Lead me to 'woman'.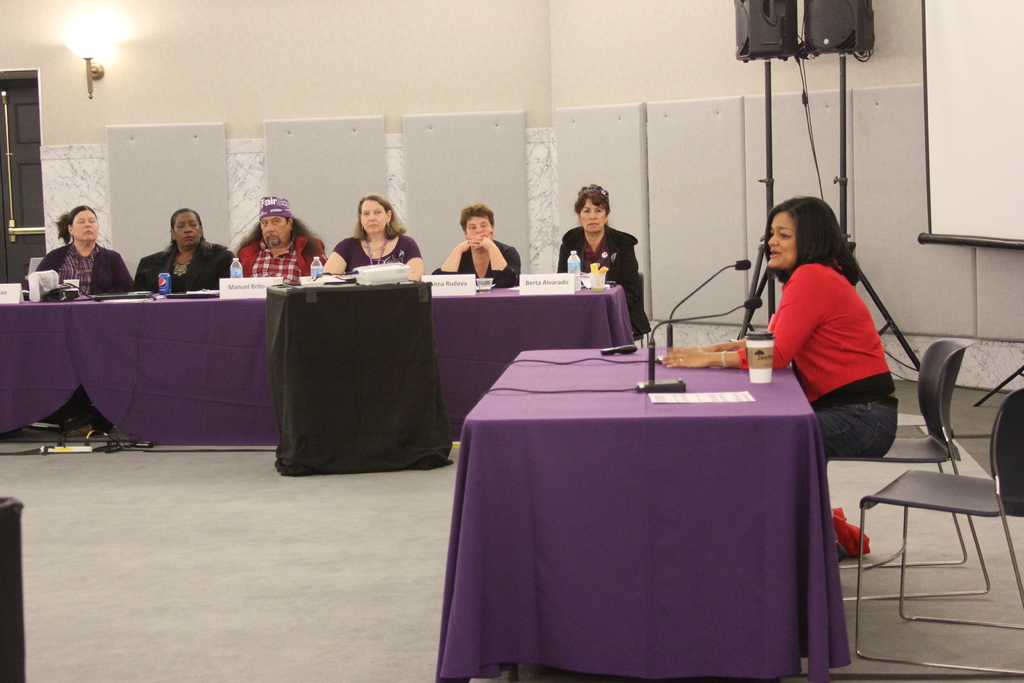
Lead to region(330, 191, 413, 275).
